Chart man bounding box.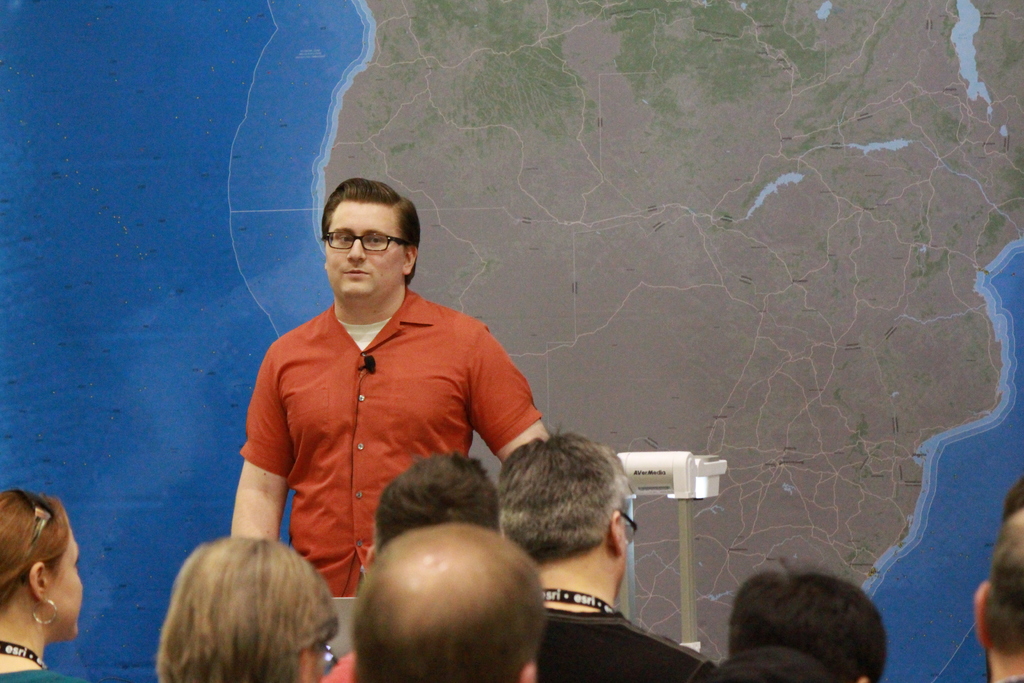
Charted: 321:446:497:682.
